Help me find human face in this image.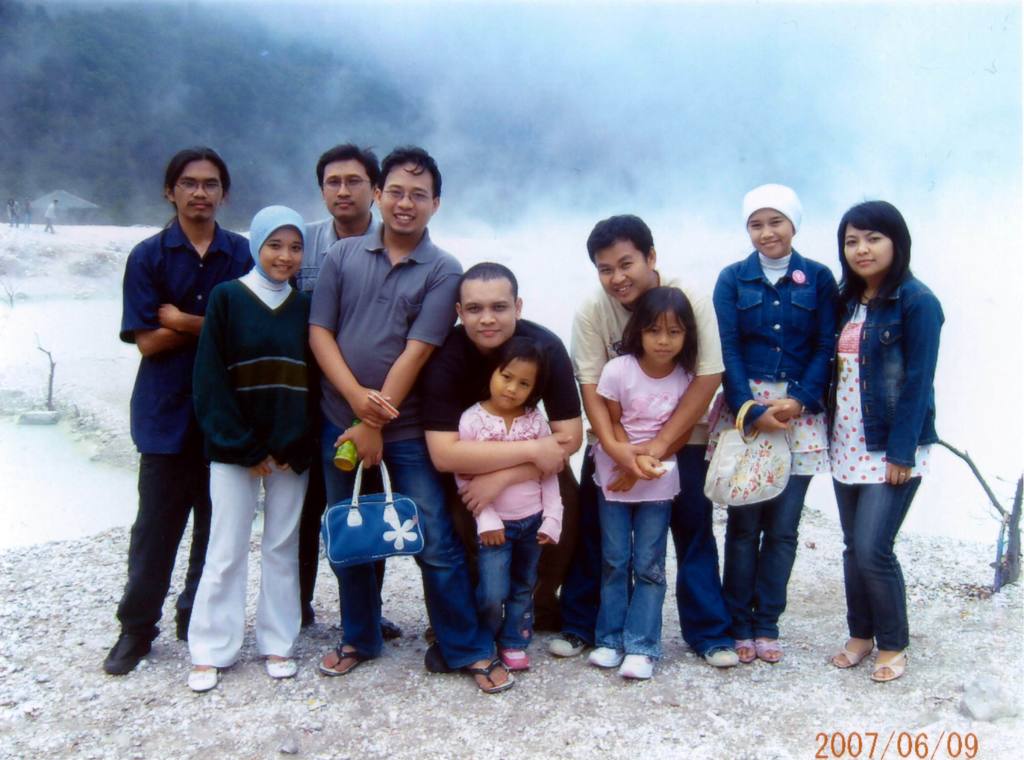
Found it: detection(174, 158, 221, 219).
